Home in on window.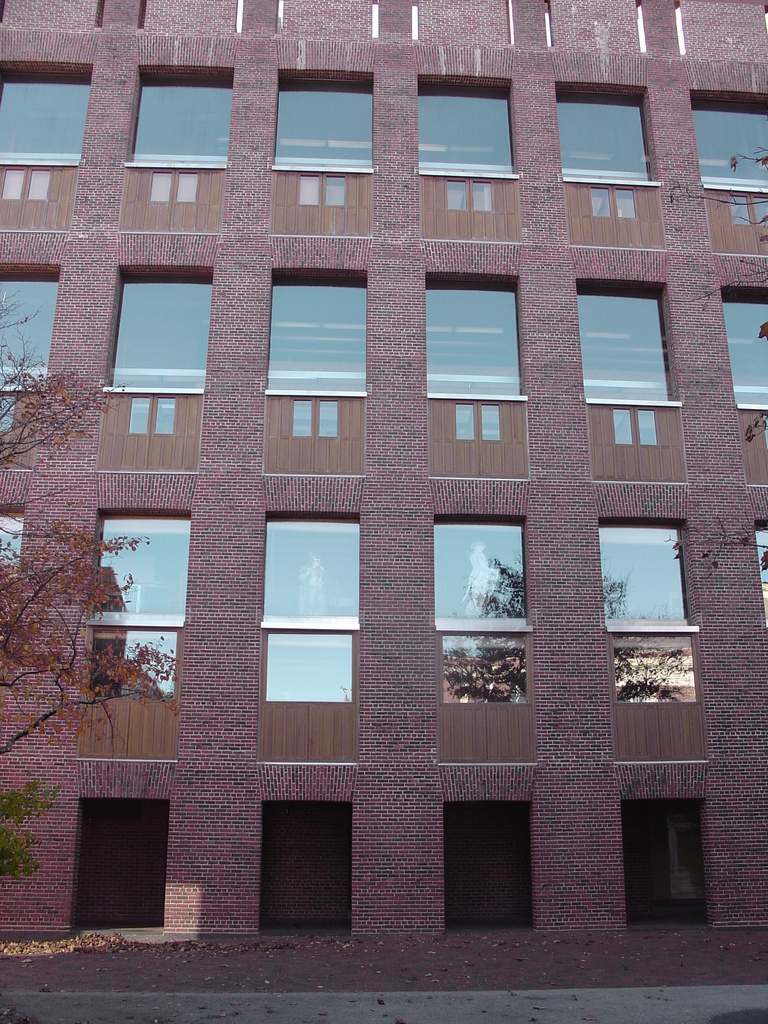
Homed in at <box>422,72,515,175</box>.
